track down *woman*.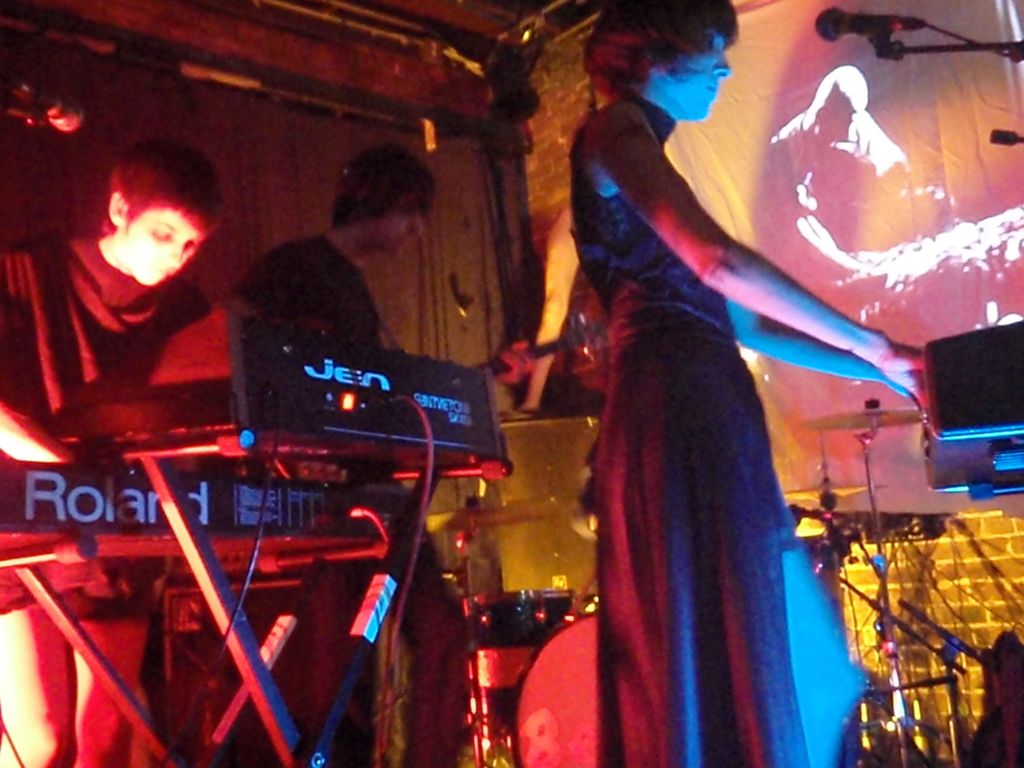
Tracked to box=[569, 0, 933, 767].
